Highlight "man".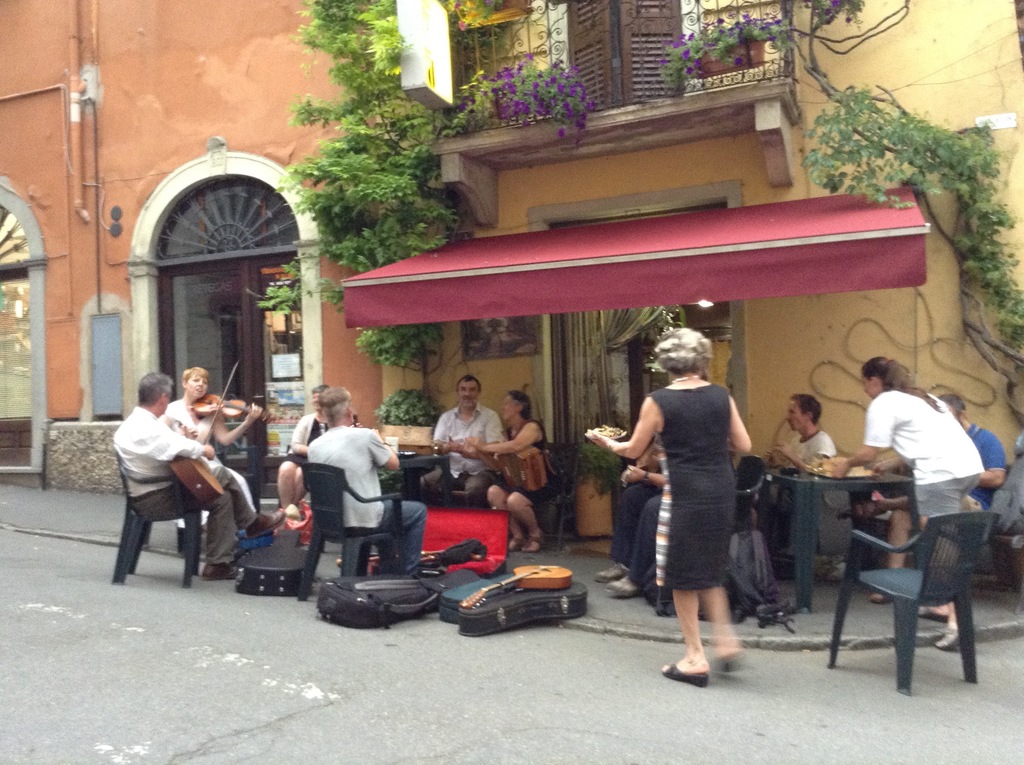
Highlighted region: pyautogui.locateOnScreen(764, 389, 845, 576).
